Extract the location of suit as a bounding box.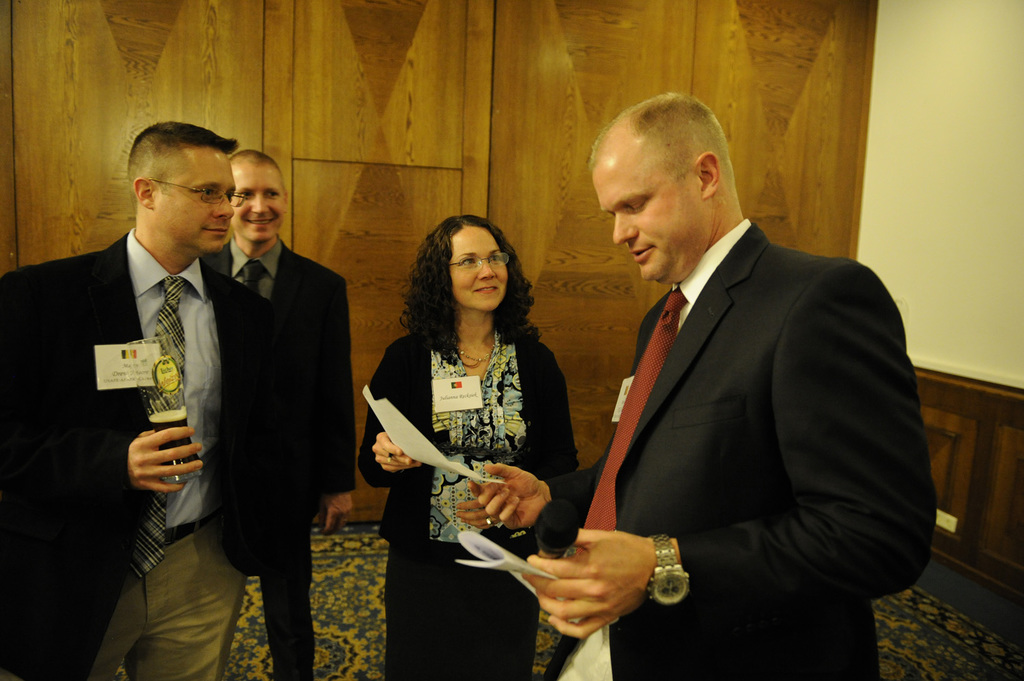
Rect(0, 230, 293, 680).
